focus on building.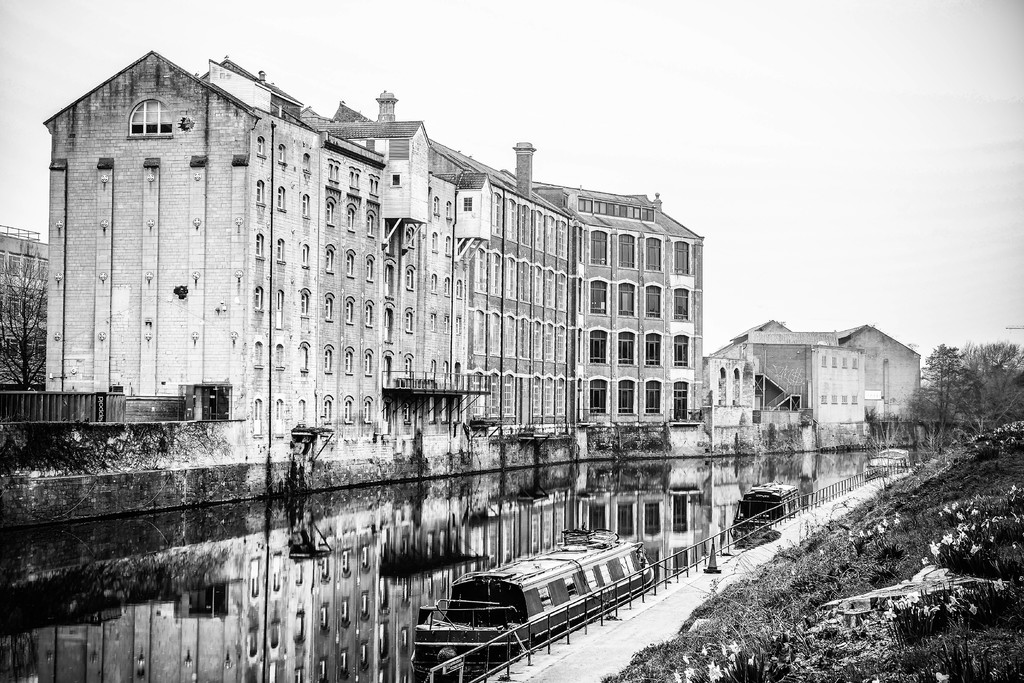
Focused at [x1=0, y1=229, x2=53, y2=391].
